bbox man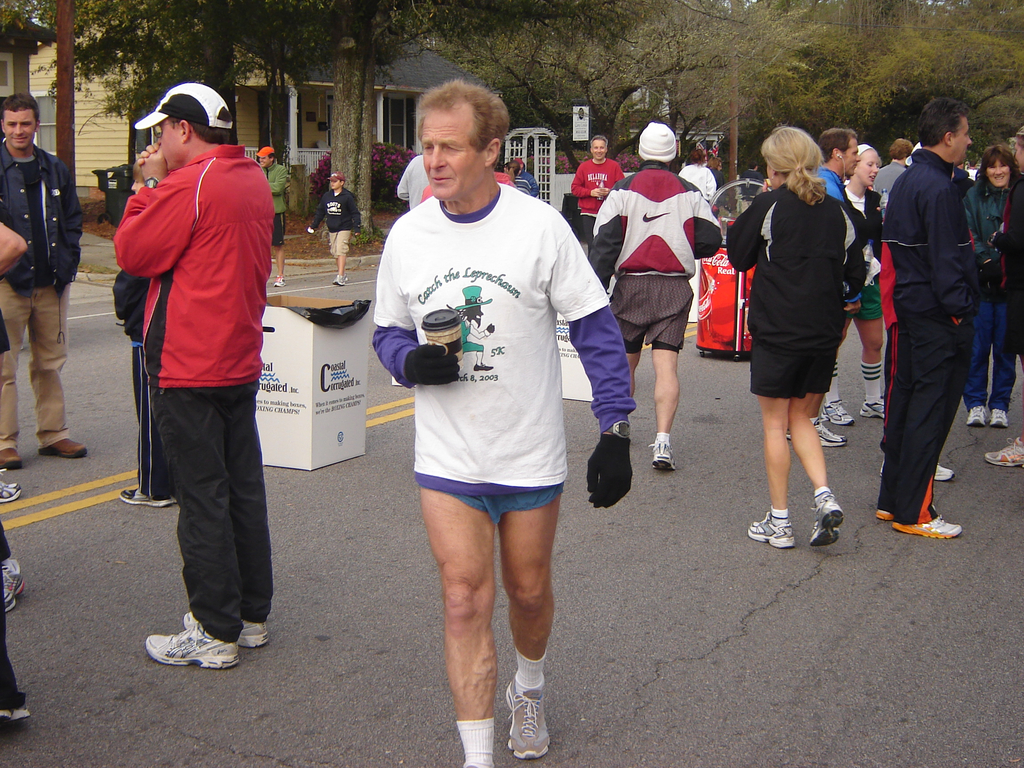
region(669, 150, 720, 203)
